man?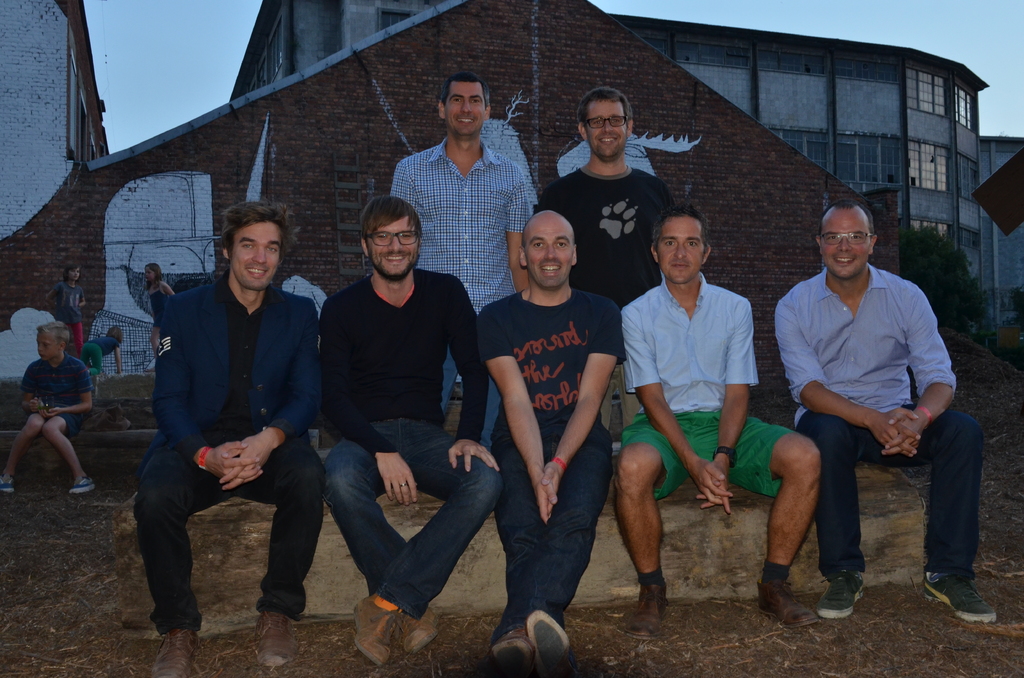
box(472, 202, 640, 677)
